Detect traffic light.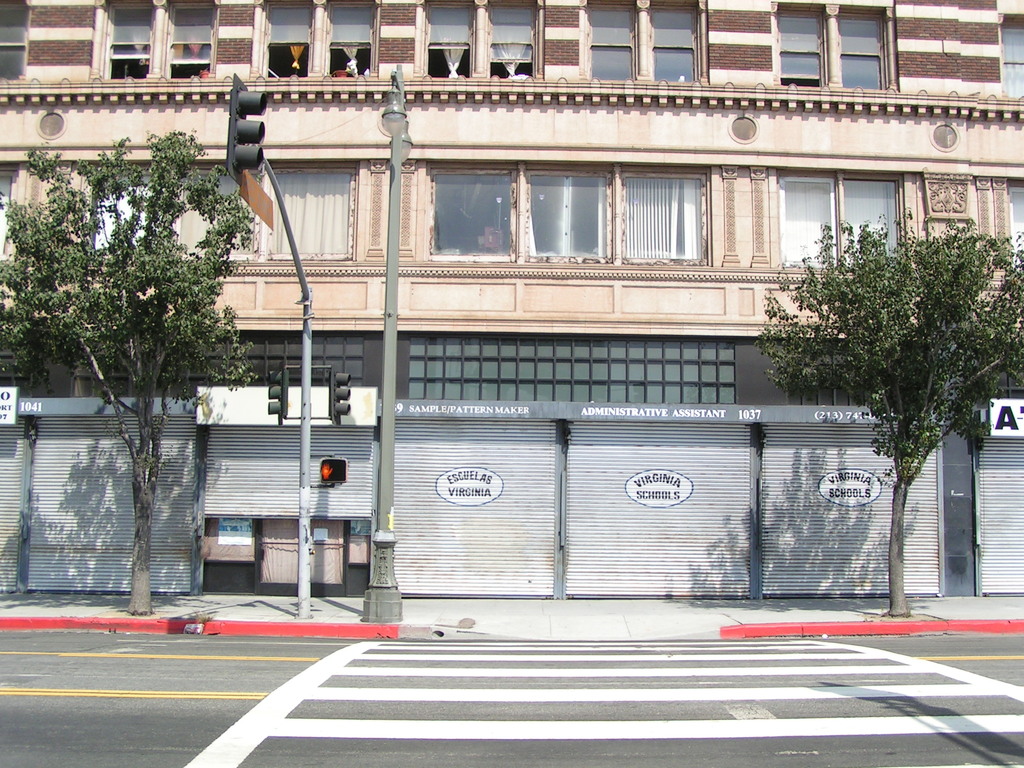
Detected at box(331, 363, 352, 422).
